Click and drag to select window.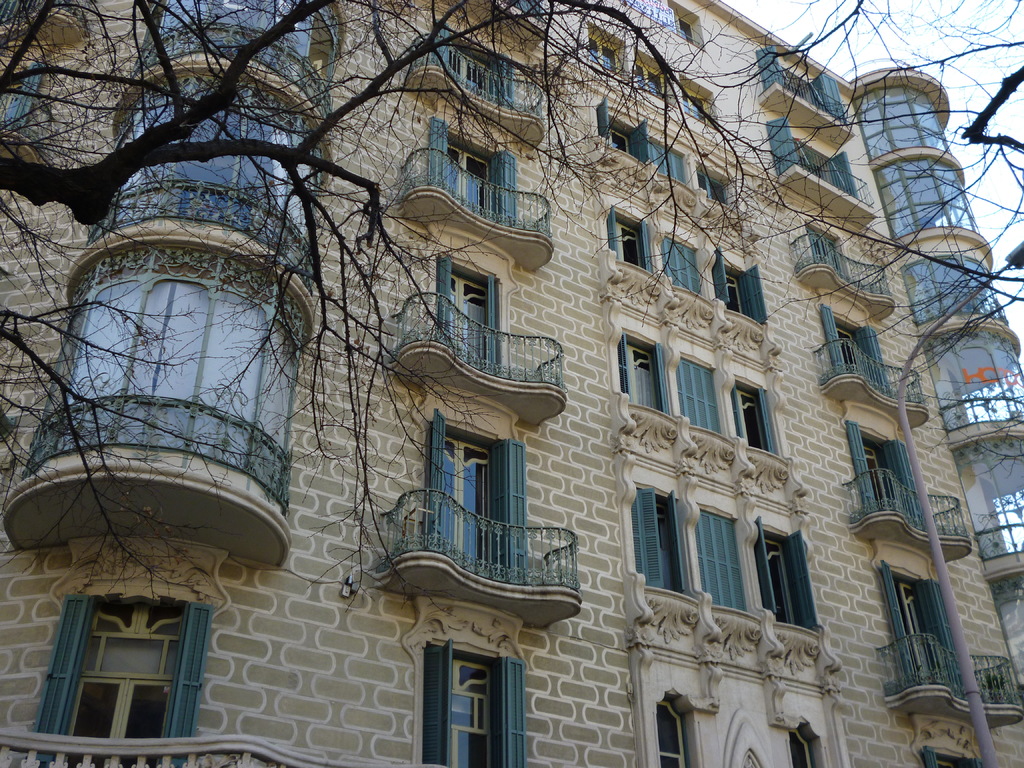
Selection: (778,67,813,109).
